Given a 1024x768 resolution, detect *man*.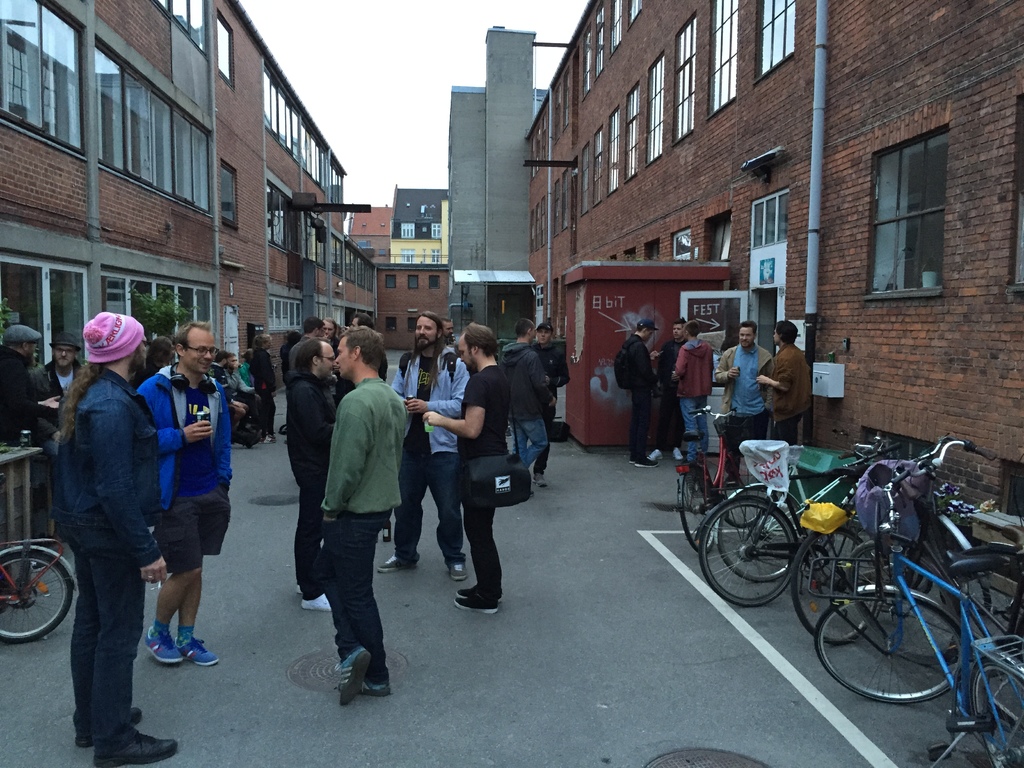
{"x1": 348, "y1": 312, "x2": 387, "y2": 381}.
